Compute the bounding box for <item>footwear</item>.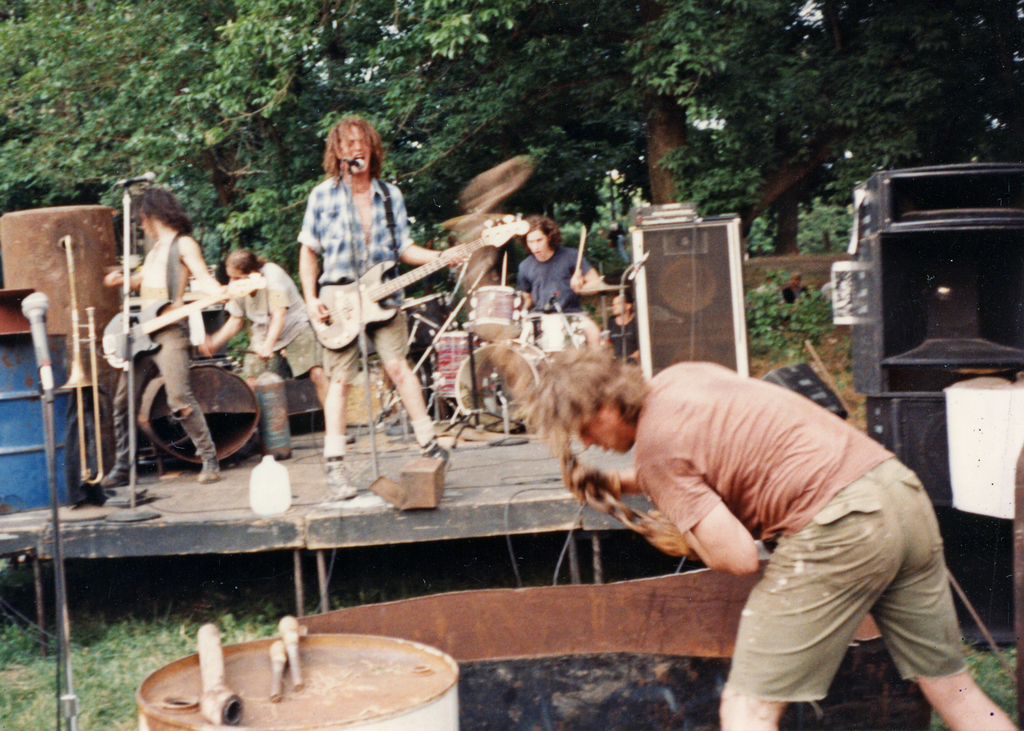
select_region(317, 454, 358, 500).
